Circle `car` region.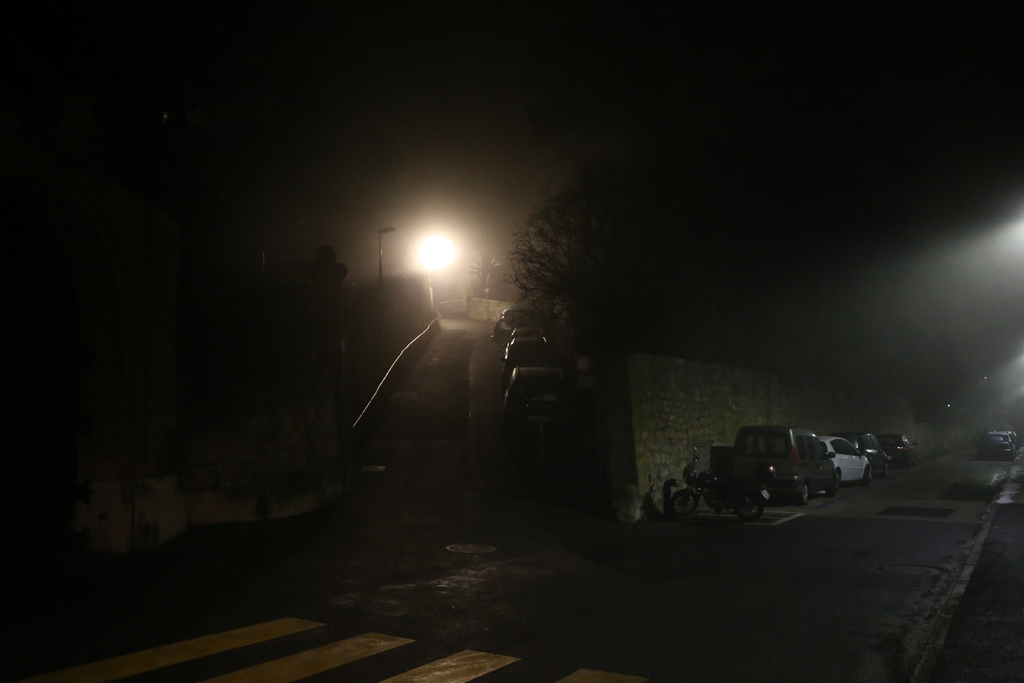
Region: (975, 431, 1021, 459).
